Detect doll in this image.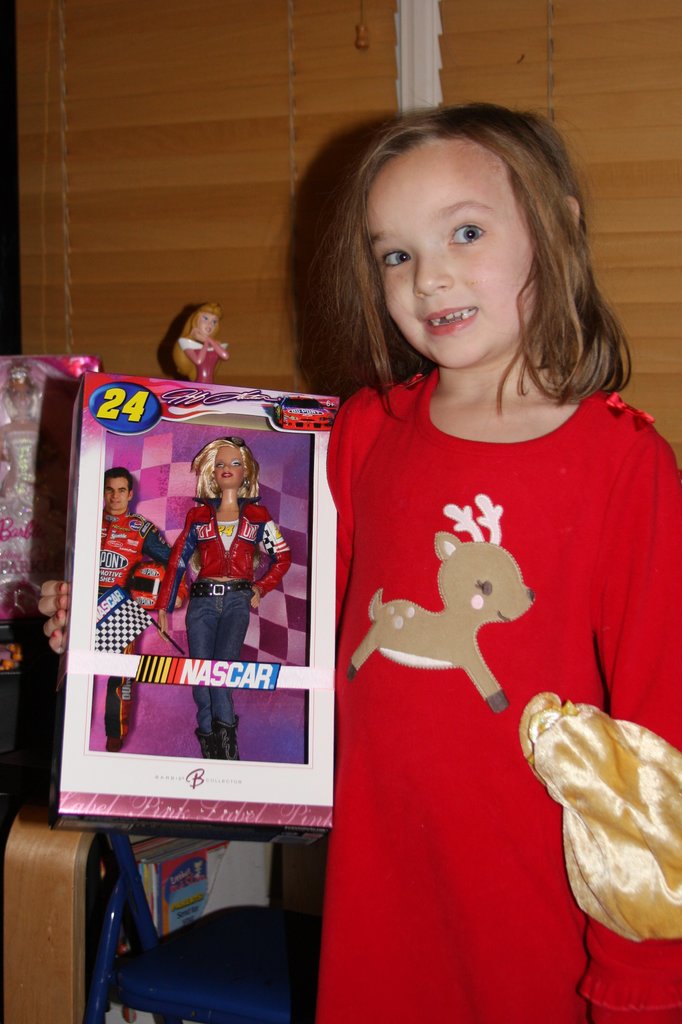
Detection: <bbox>170, 292, 222, 388</bbox>.
